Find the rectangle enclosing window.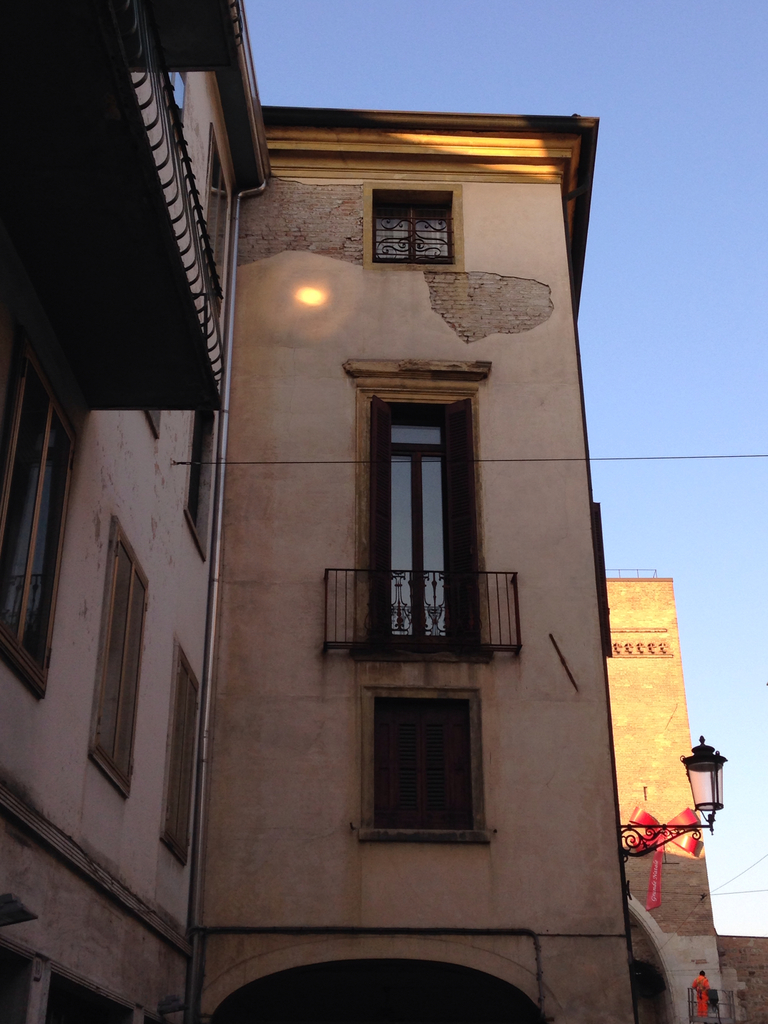
<bbox>161, 638, 205, 860</bbox>.
